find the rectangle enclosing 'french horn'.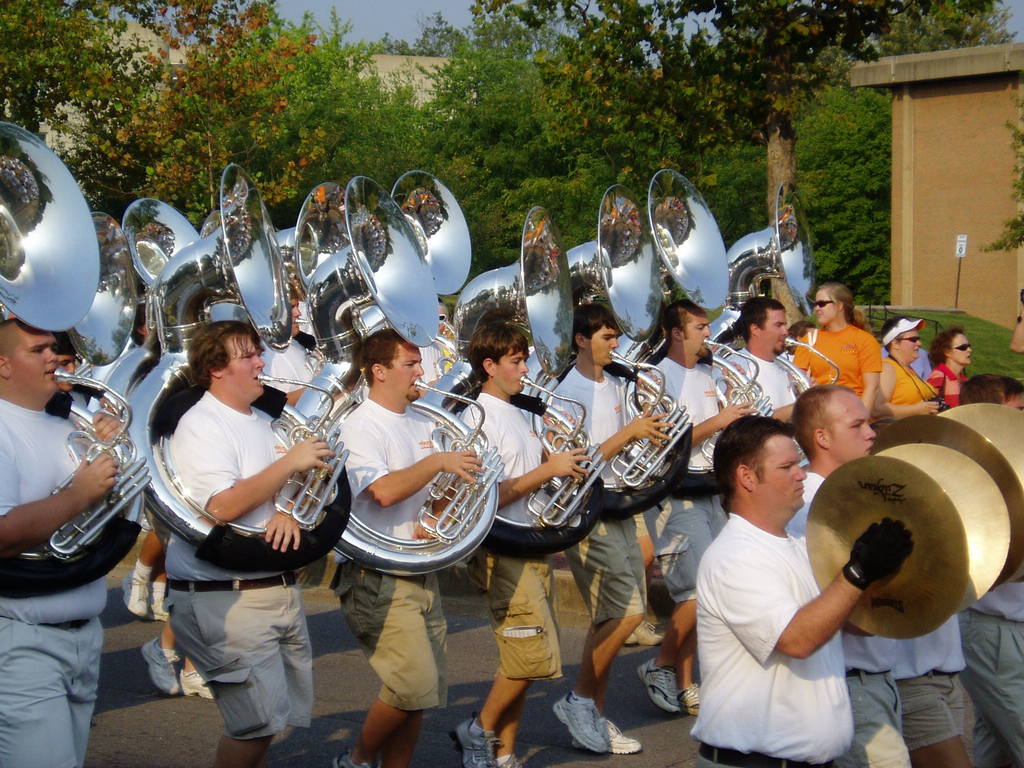
<region>124, 162, 358, 573</region>.
